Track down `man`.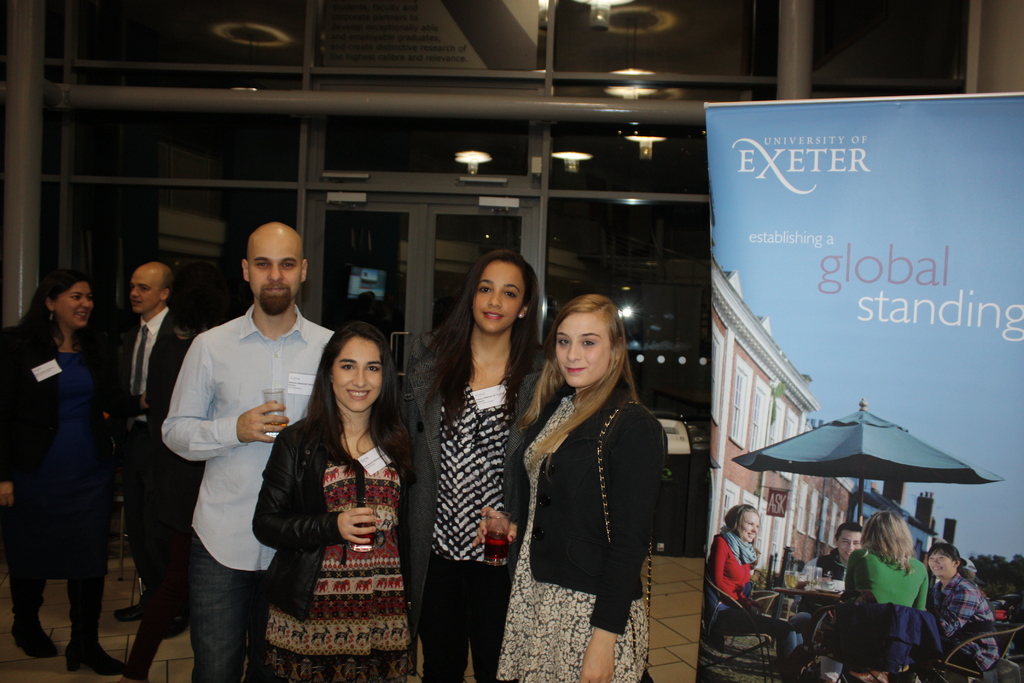
Tracked to BBox(150, 223, 321, 682).
